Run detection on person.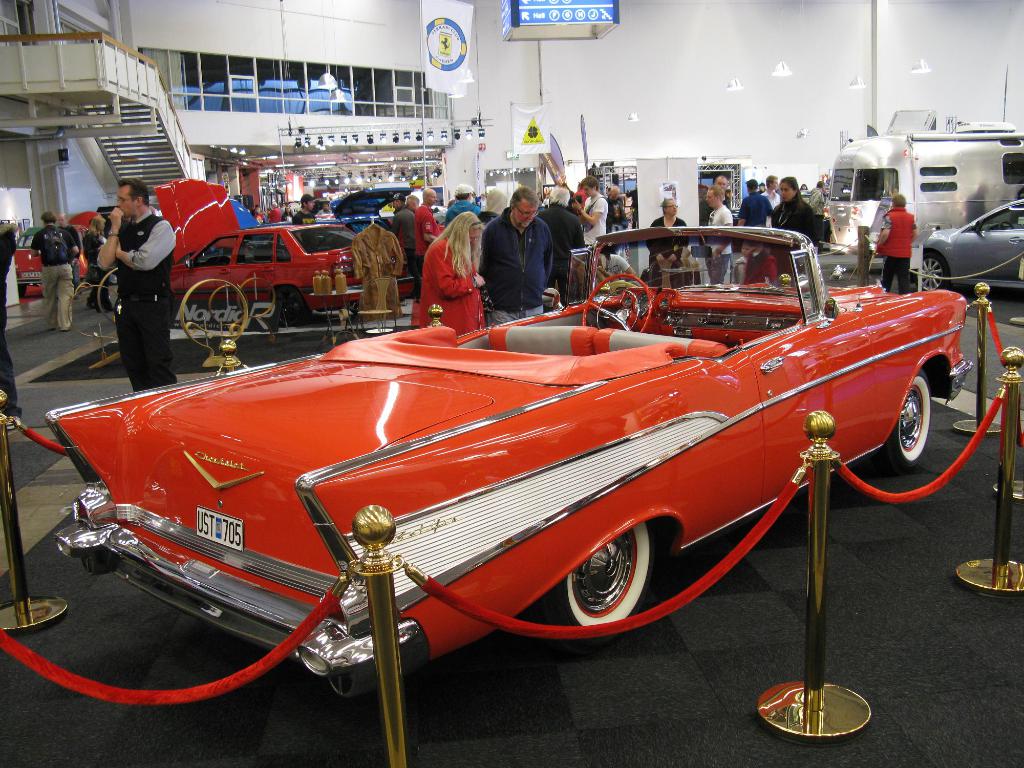
Result: {"x1": 92, "y1": 175, "x2": 185, "y2": 422}.
